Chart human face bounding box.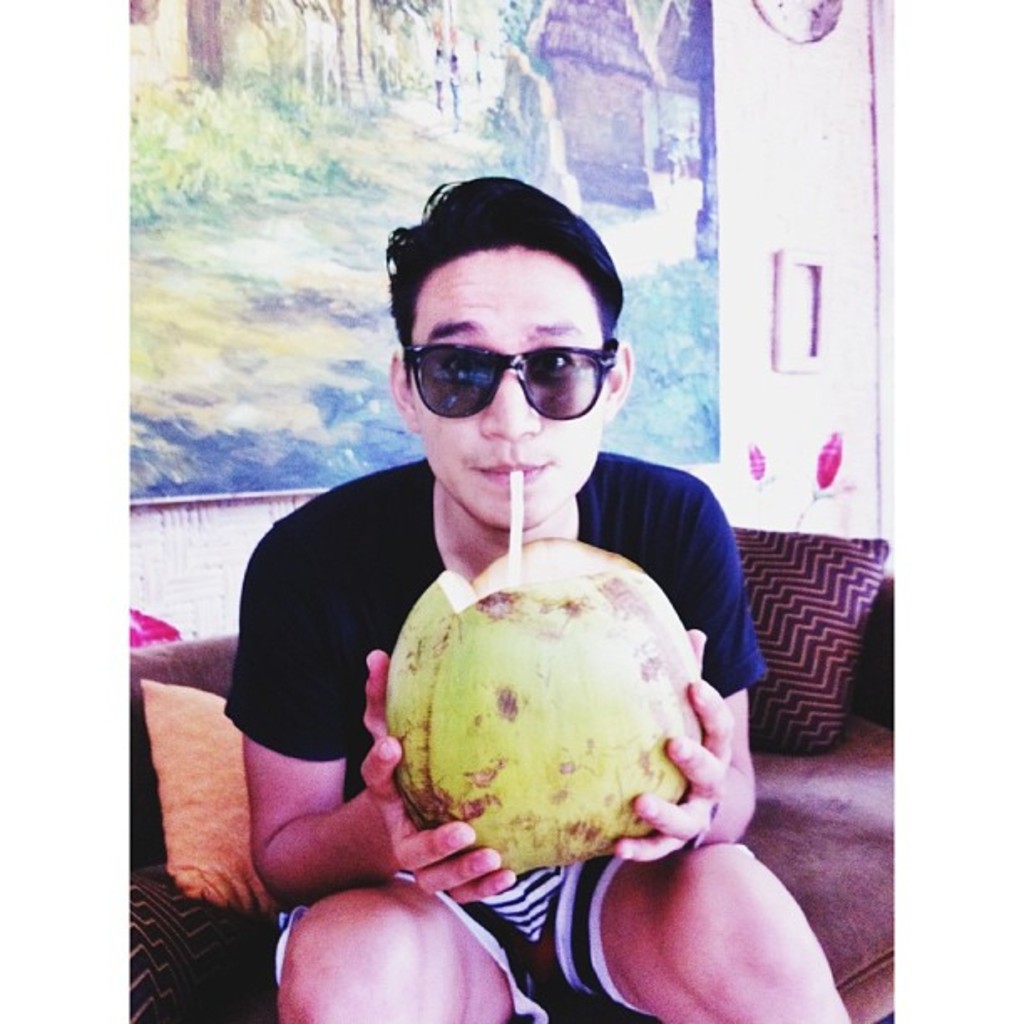
Charted: [x1=405, y1=248, x2=607, y2=532].
